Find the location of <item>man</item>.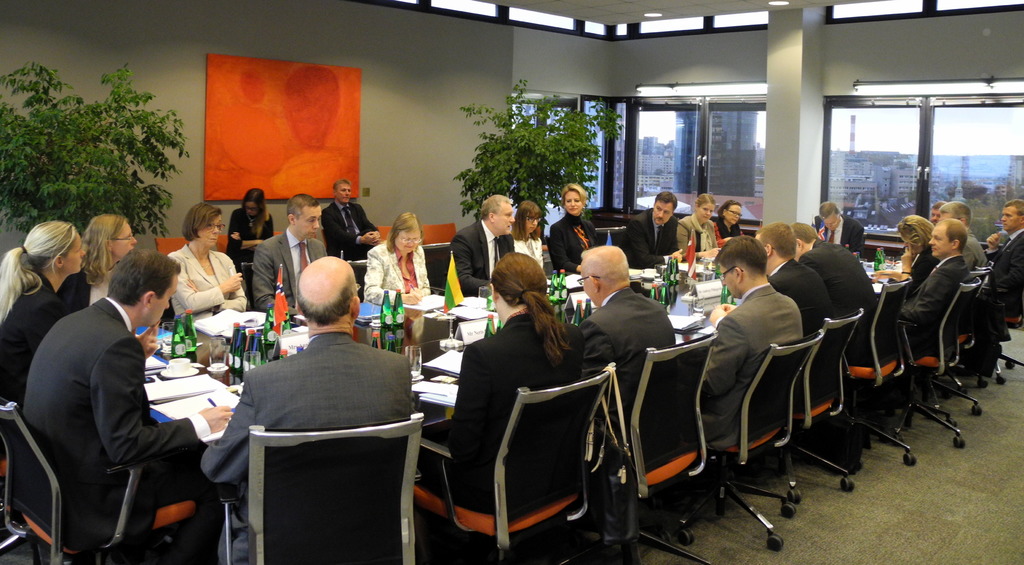
Location: [198,254,415,559].
